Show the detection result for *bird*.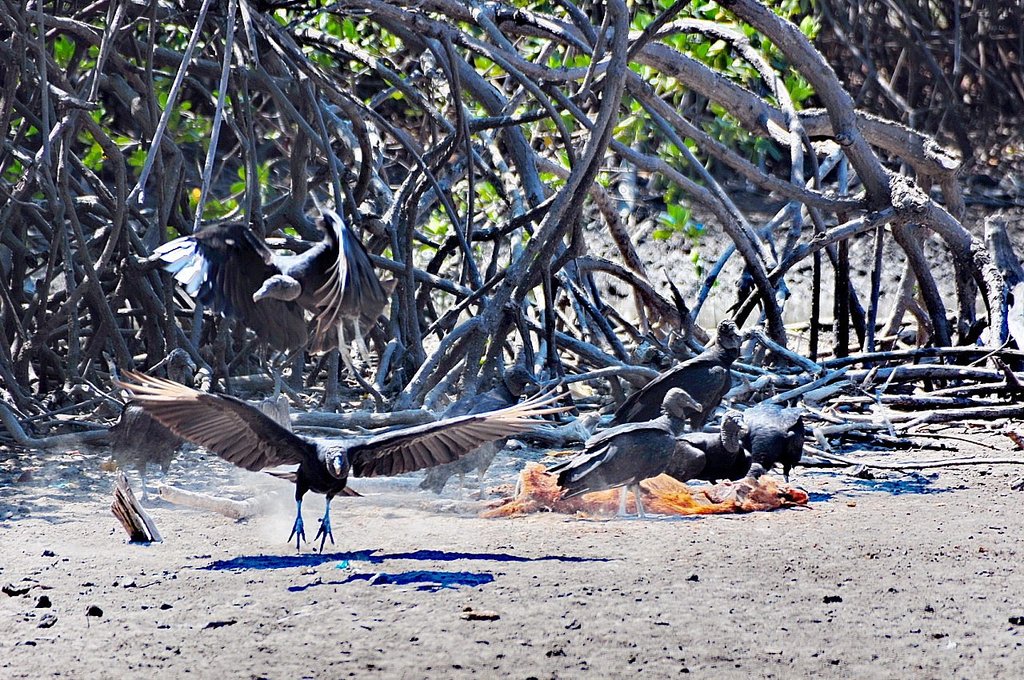
<region>610, 316, 743, 432</region>.
